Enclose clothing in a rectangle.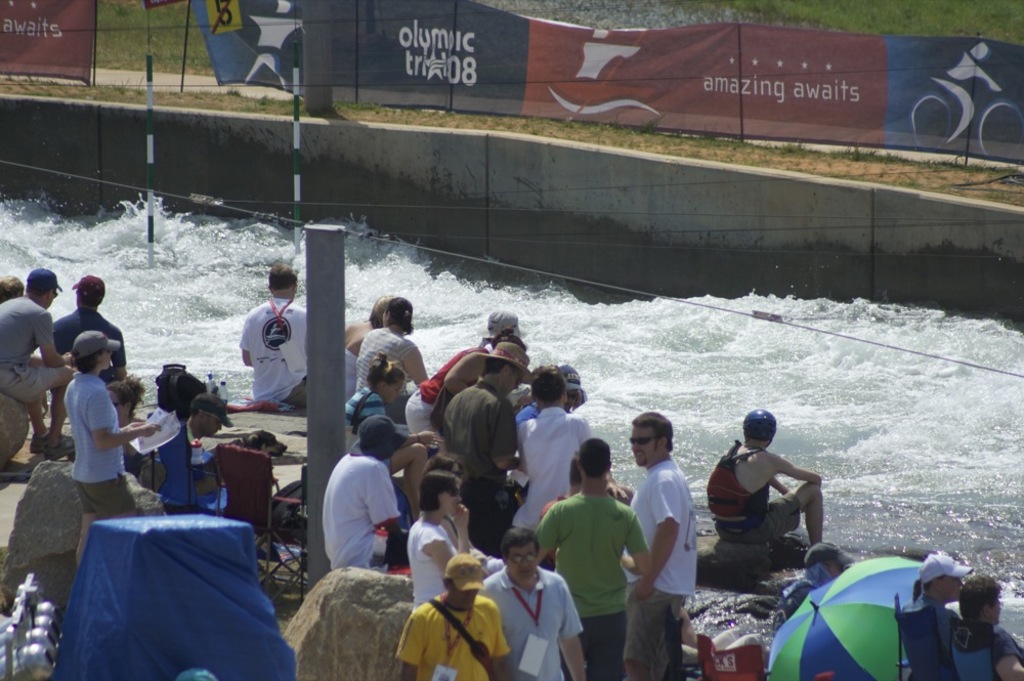
bbox=(319, 450, 404, 577).
